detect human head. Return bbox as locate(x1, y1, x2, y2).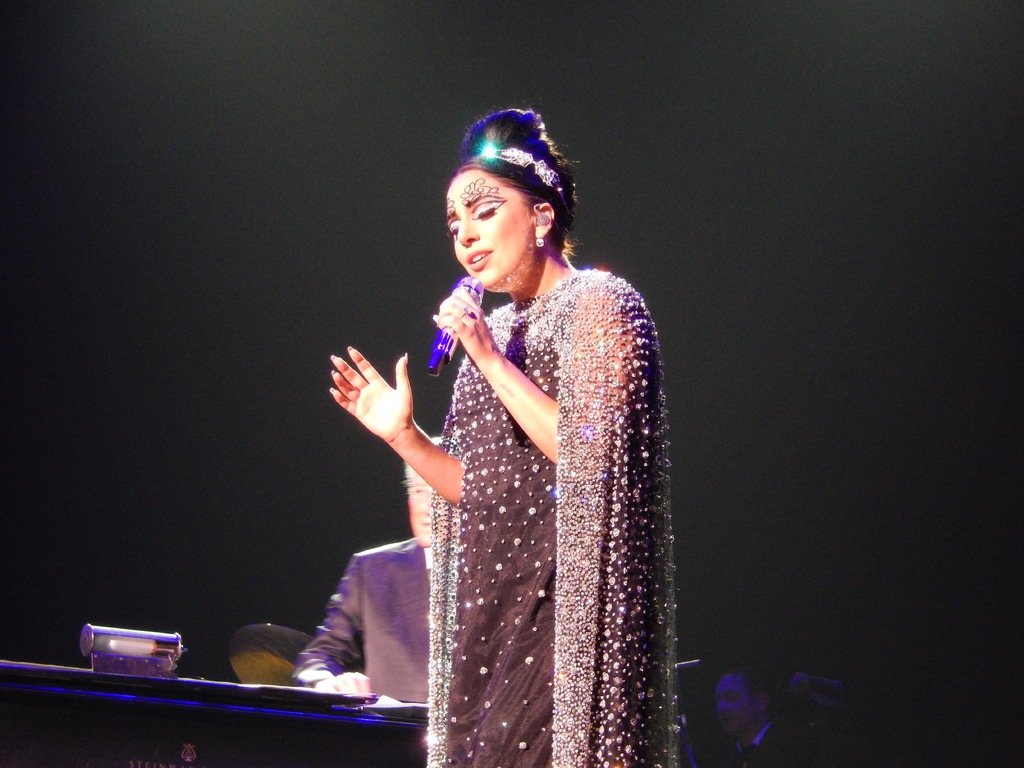
locate(714, 668, 769, 733).
